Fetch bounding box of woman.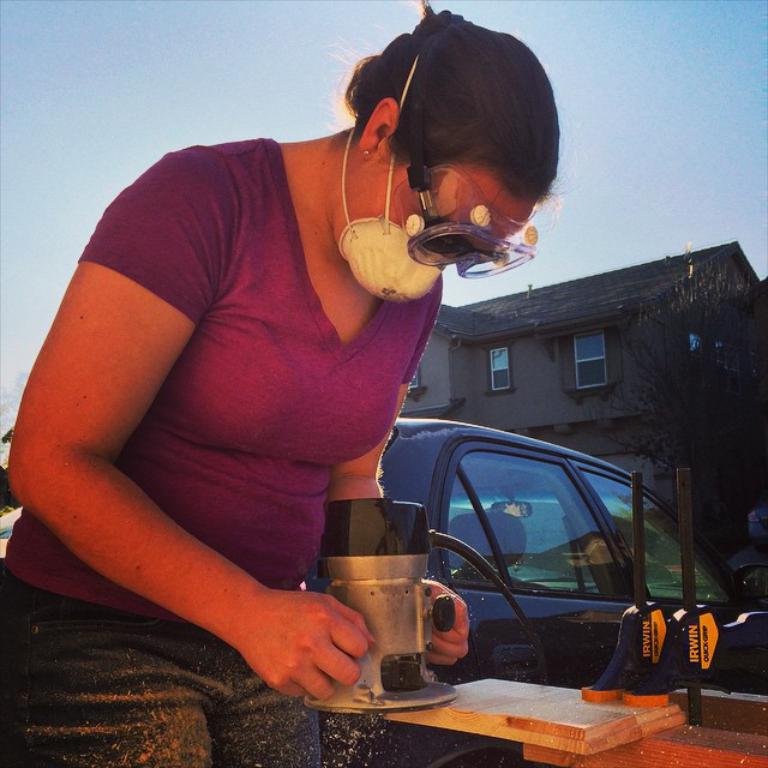
Bbox: (14,0,562,733).
